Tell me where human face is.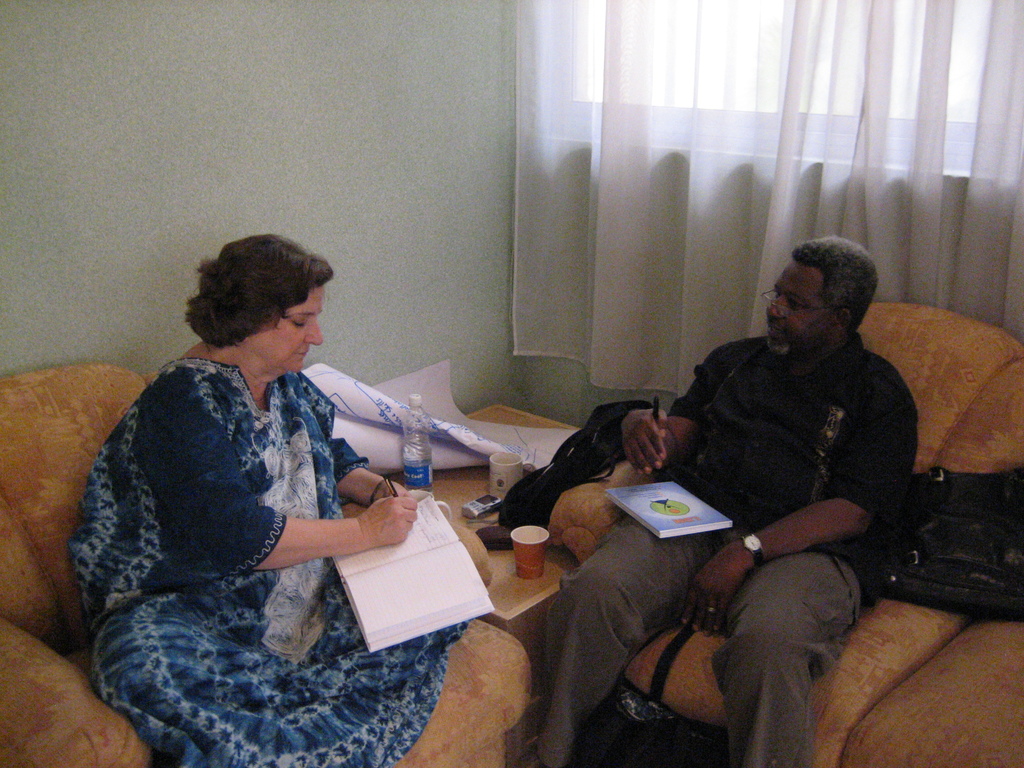
human face is at region(767, 264, 835, 353).
